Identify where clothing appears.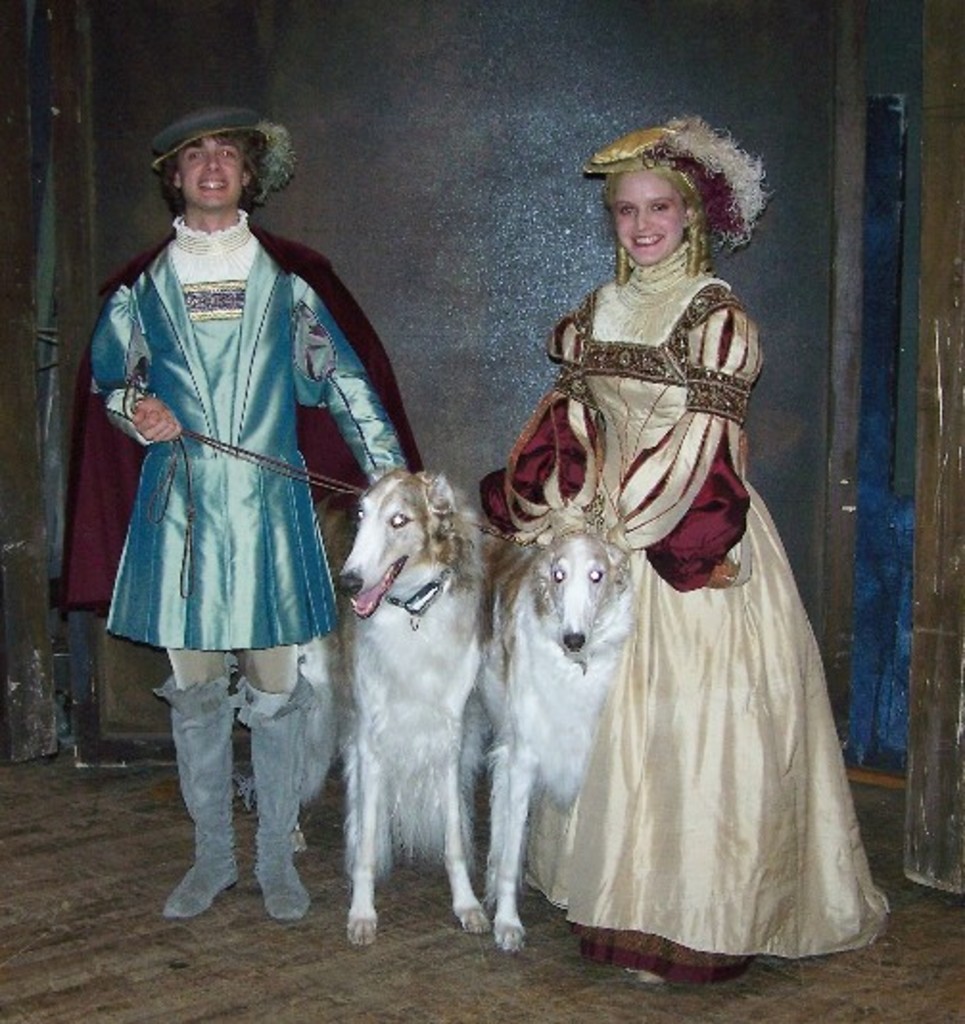
Appears at rect(88, 151, 380, 708).
